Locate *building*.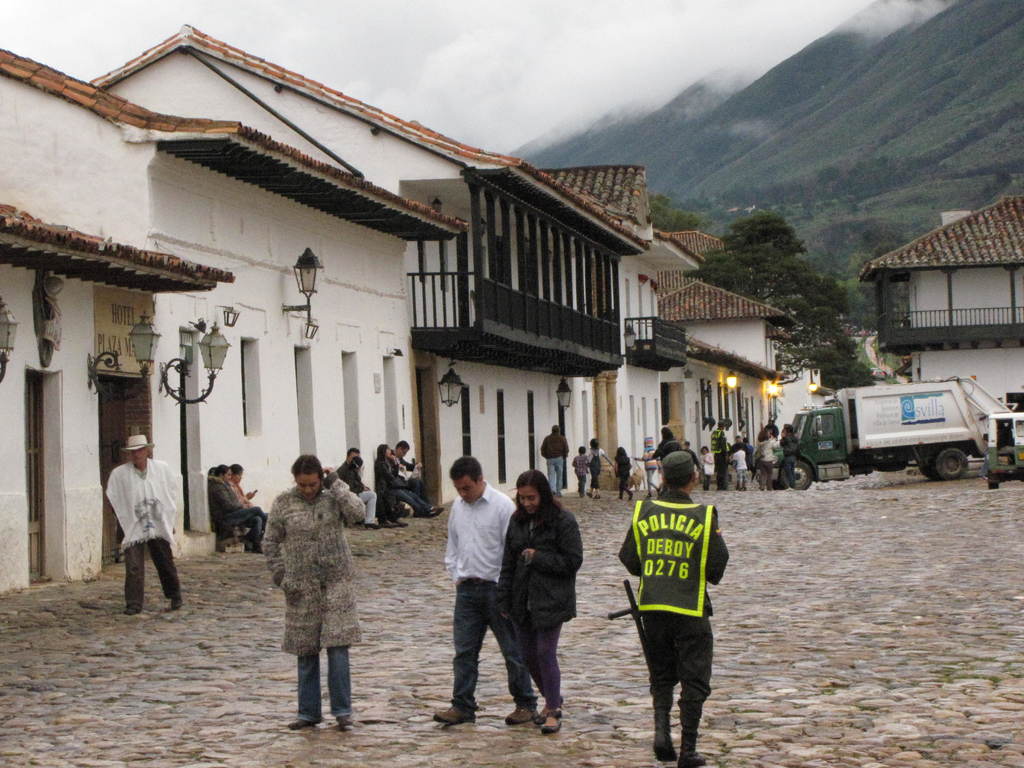
Bounding box: (x1=856, y1=190, x2=1023, y2=410).
